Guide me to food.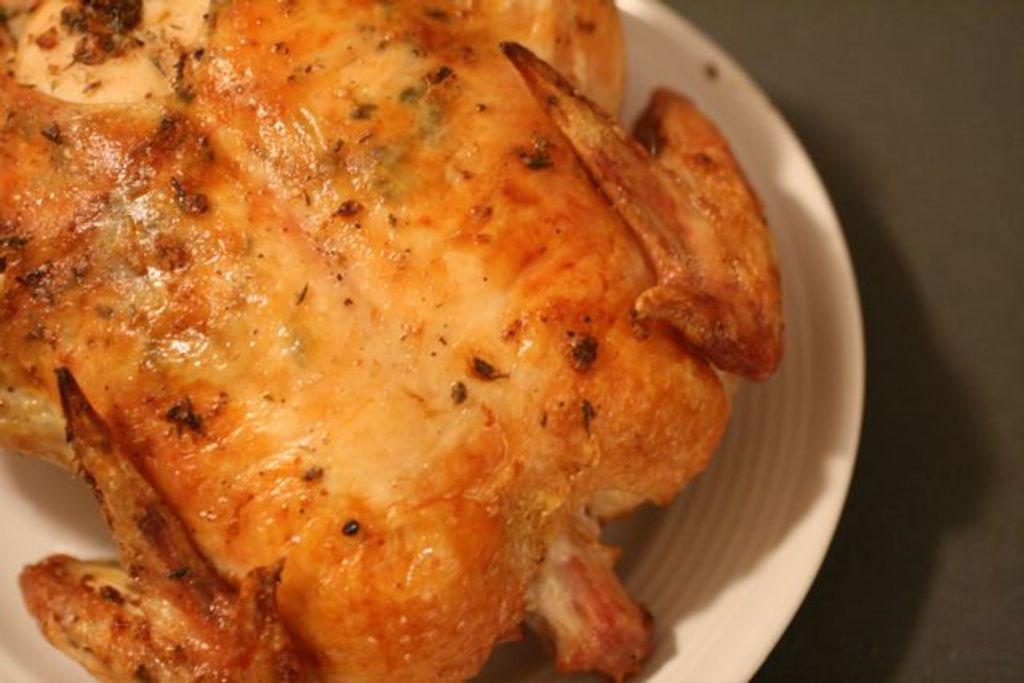
Guidance: [21,32,806,672].
